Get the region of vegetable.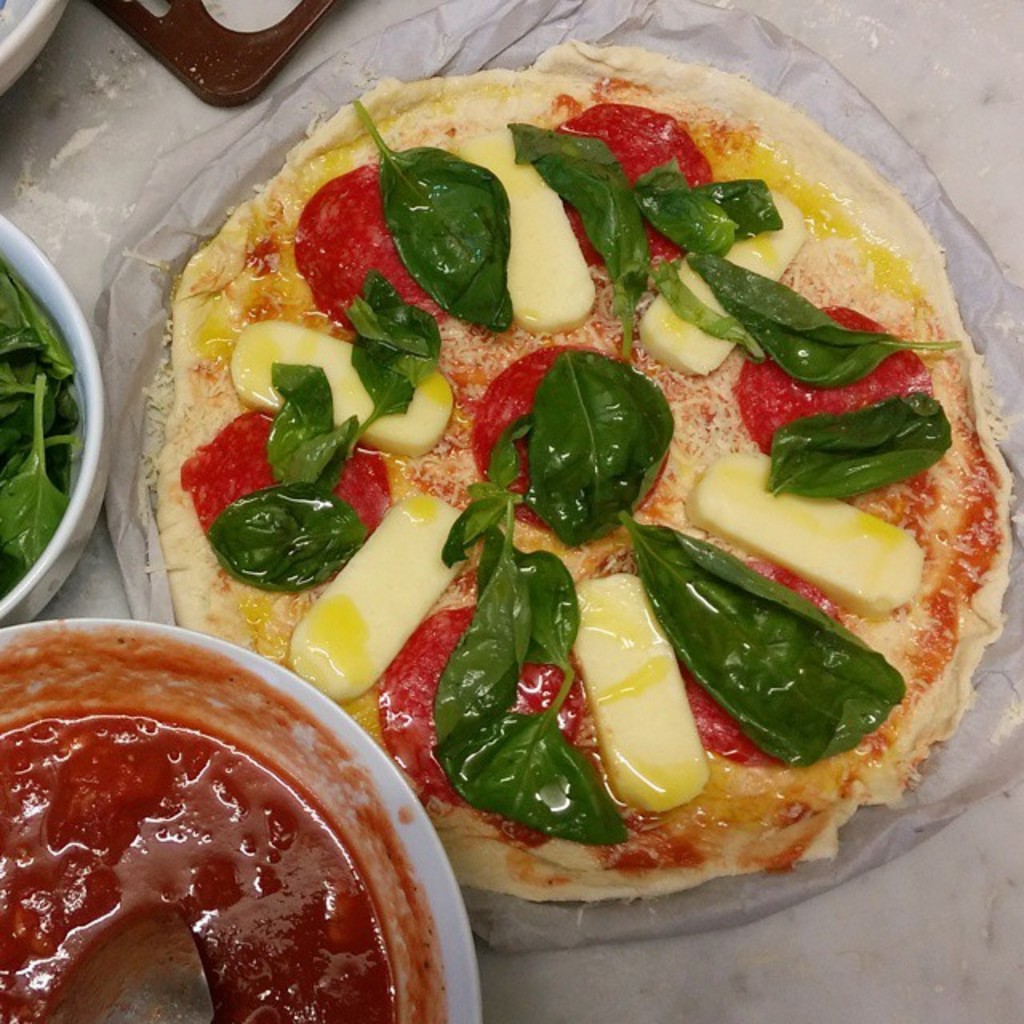
region(0, 254, 85, 595).
